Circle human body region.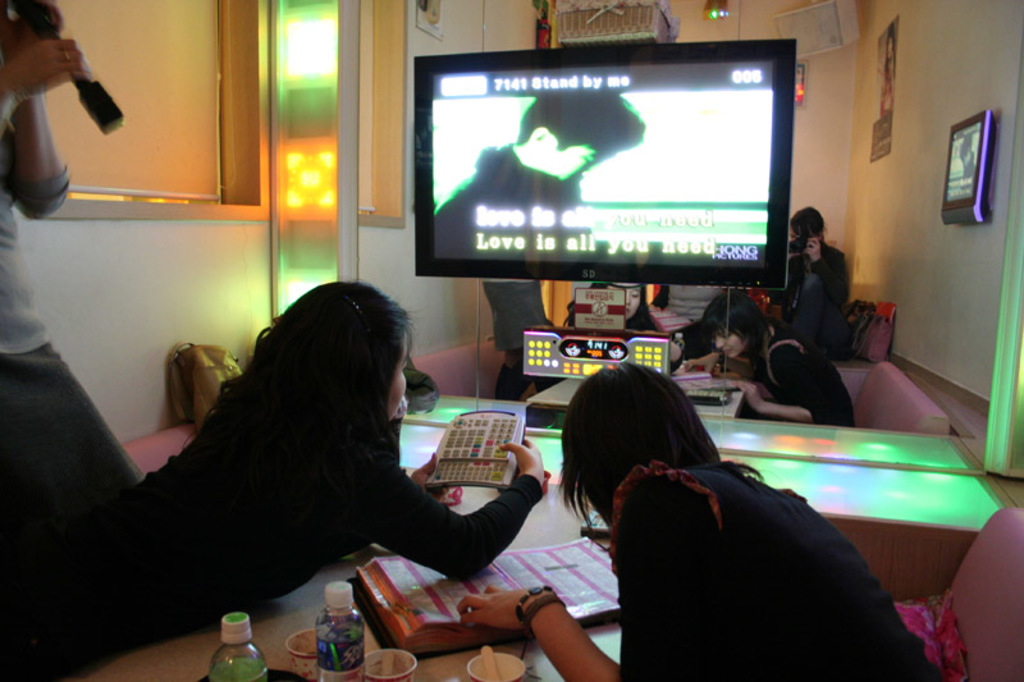
Region: 0 367 547 681.
